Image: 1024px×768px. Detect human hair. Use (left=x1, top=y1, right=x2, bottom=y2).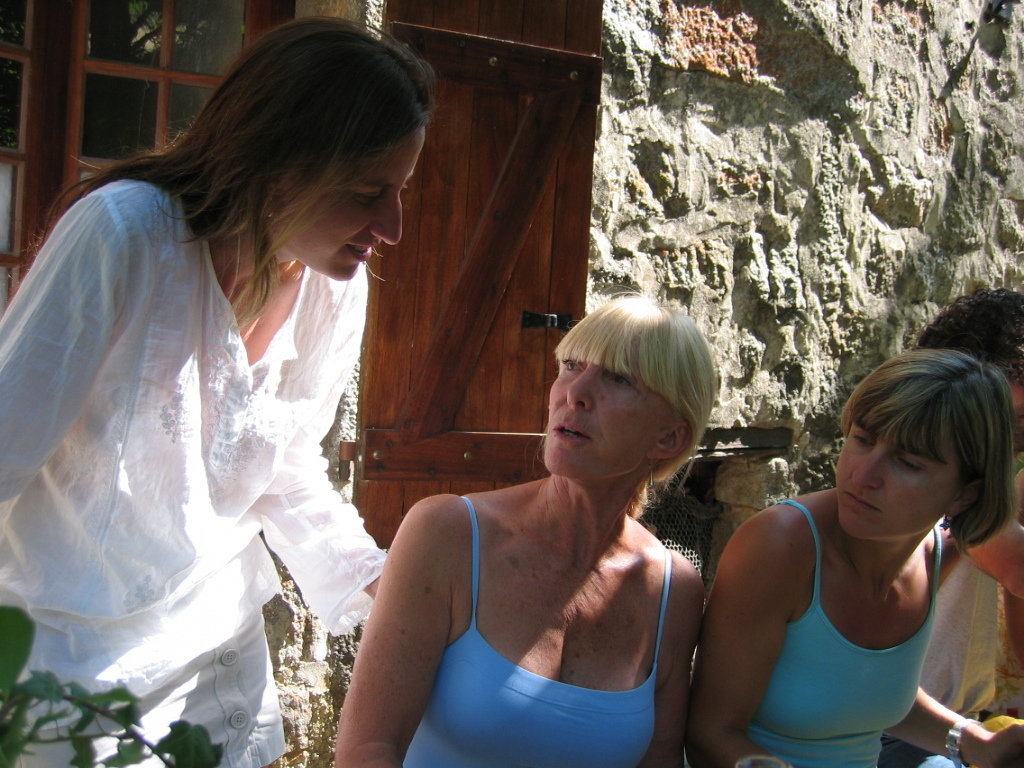
(left=835, top=345, right=1021, bottom=544).
